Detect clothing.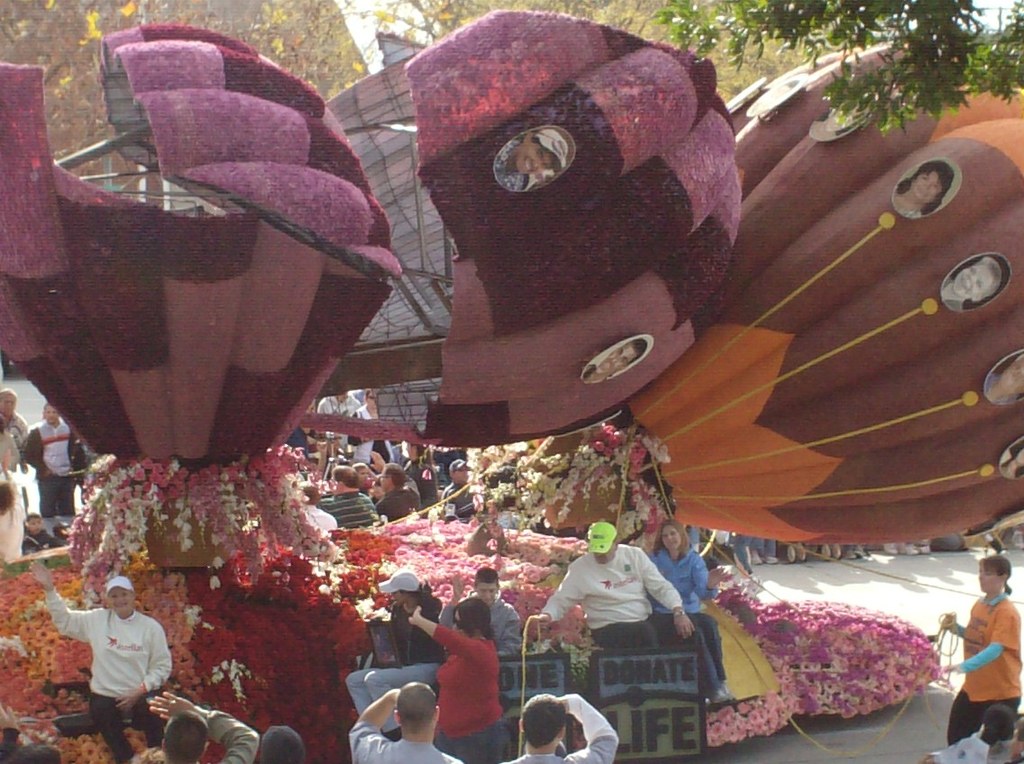
Detected at detection(22, 525, 59, 552).
